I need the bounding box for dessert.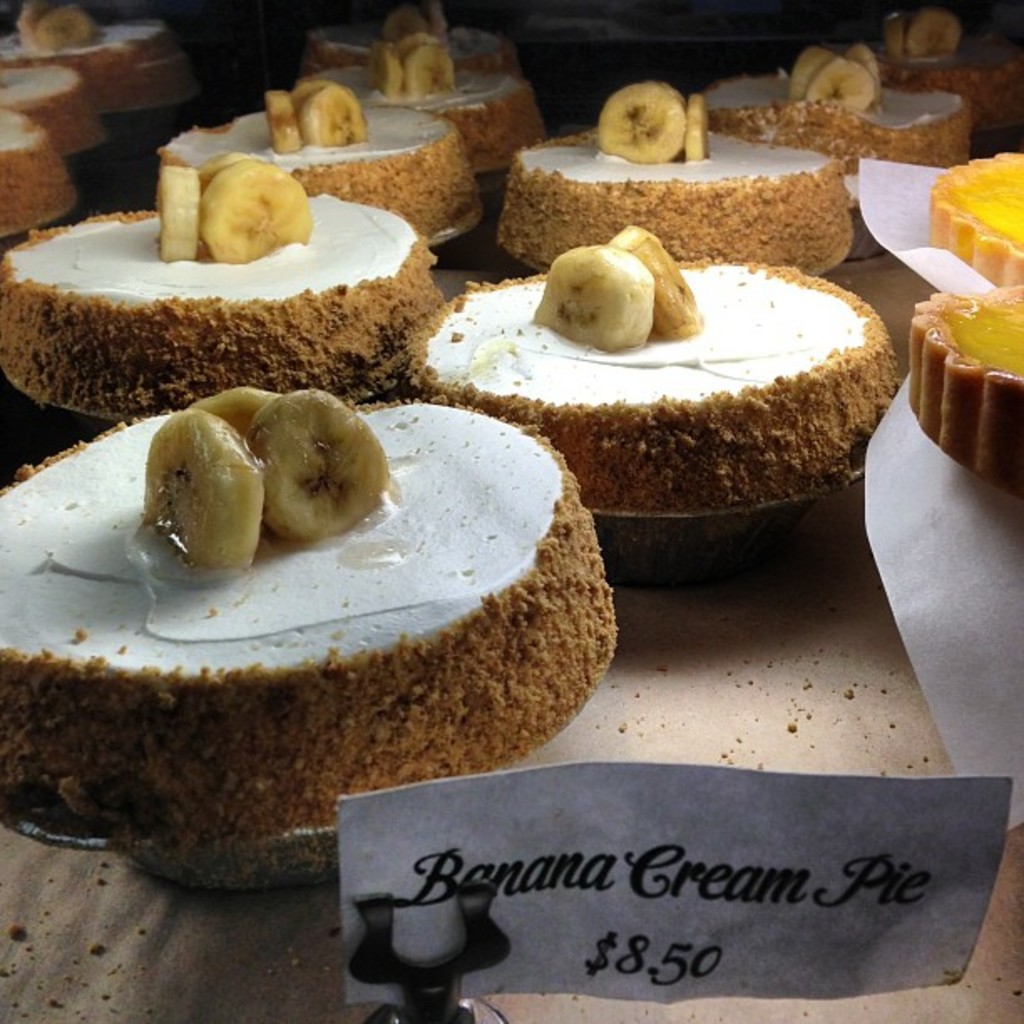
Here it is: l=402, t=258, r=887, b=522.
